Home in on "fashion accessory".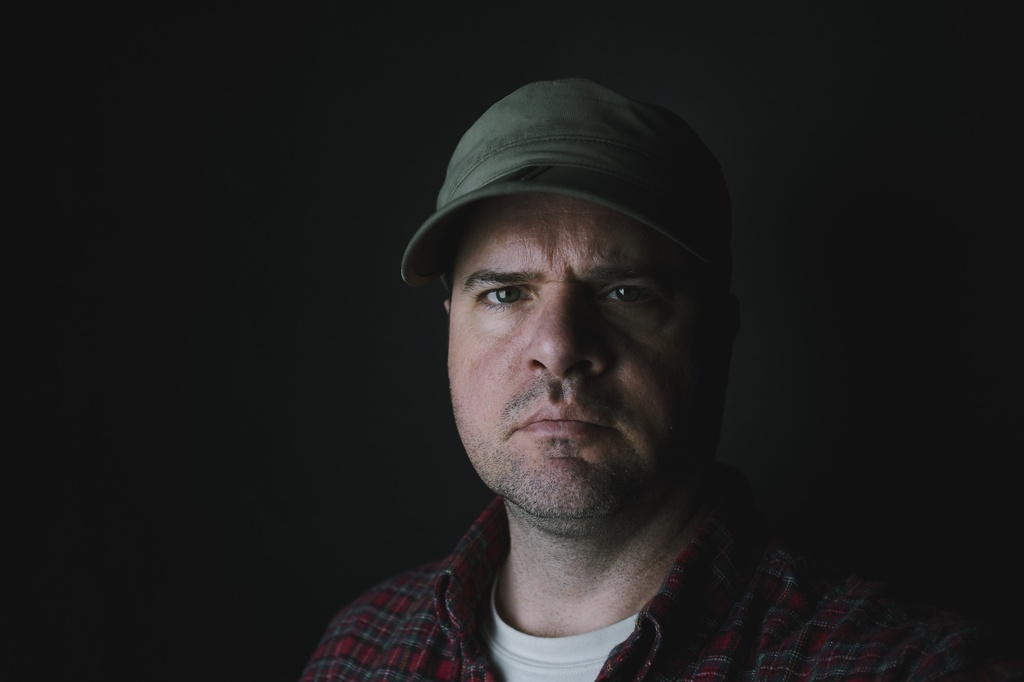
Homed in at bbox=(403, 77, 735, 274).
